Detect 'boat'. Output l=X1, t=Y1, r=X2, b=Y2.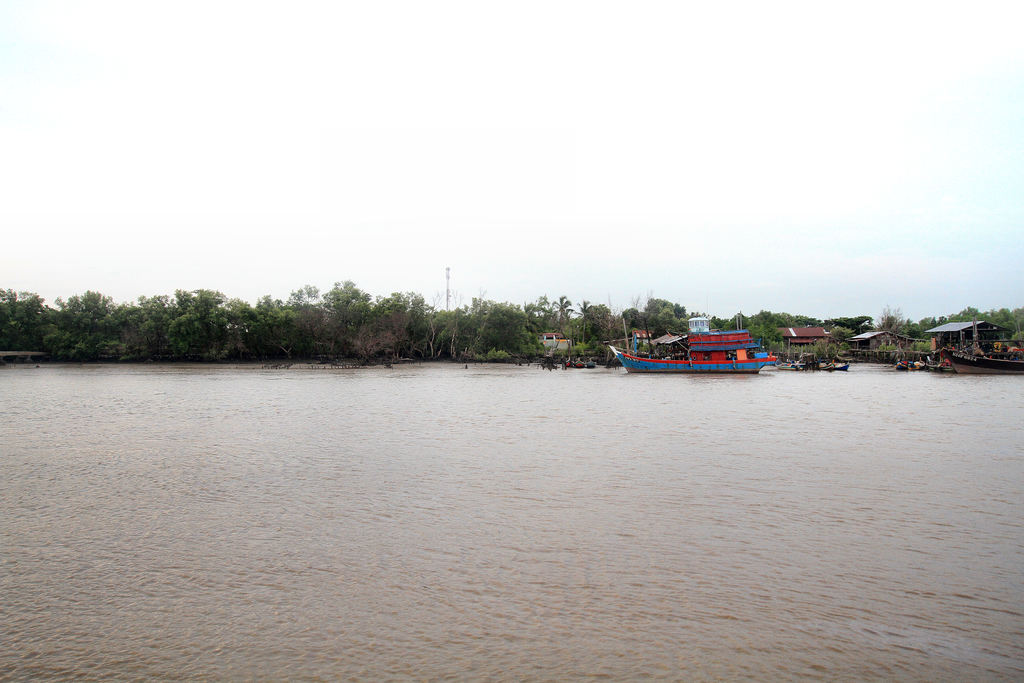
l=811, t=358, r=832, b=374.
